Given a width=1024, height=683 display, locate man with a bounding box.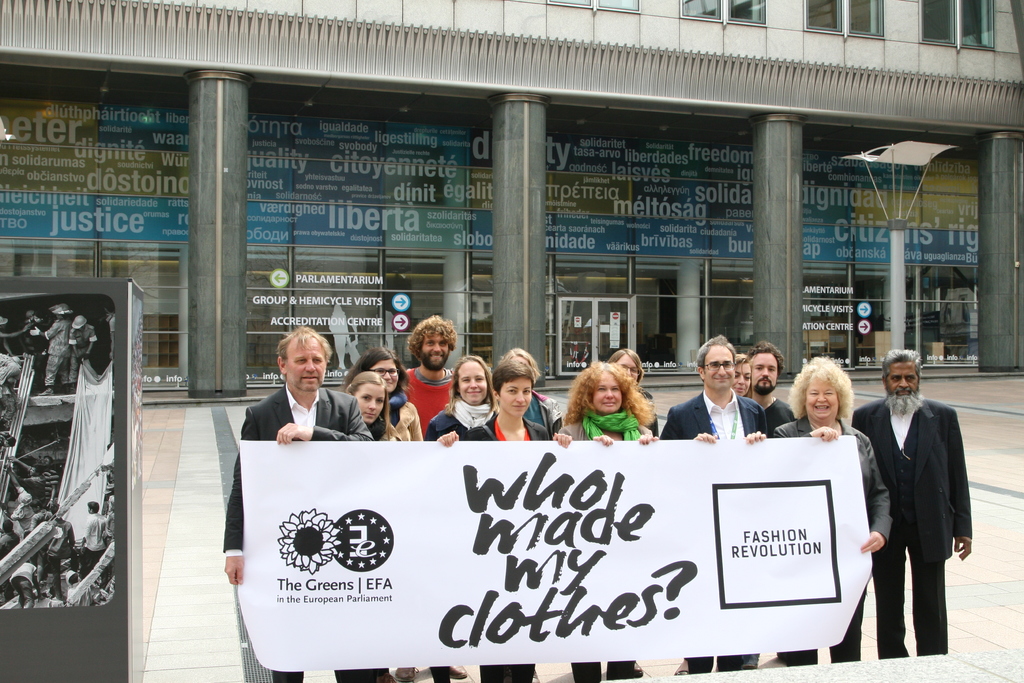
Located: select_region(217, 324, 385, 682).
